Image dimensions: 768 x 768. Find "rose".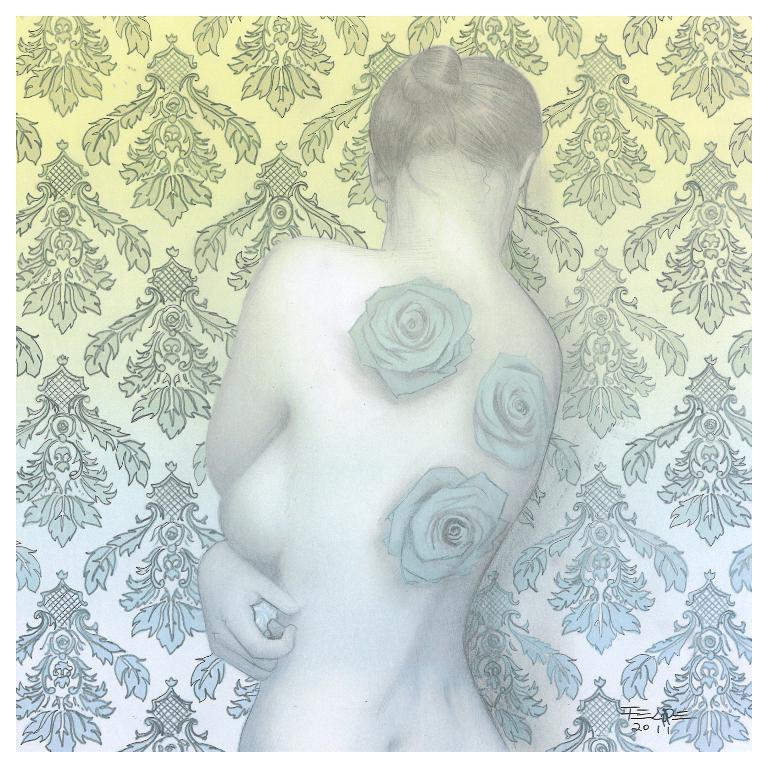
[343,273,479,398].
